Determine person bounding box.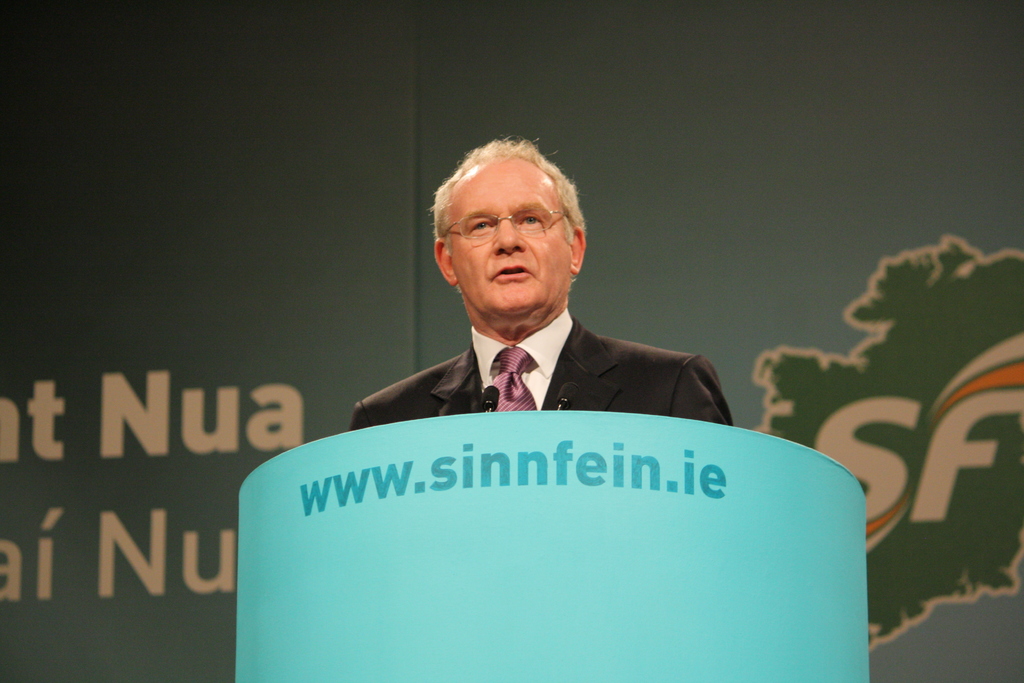
Determined: [343,126,740,430].
